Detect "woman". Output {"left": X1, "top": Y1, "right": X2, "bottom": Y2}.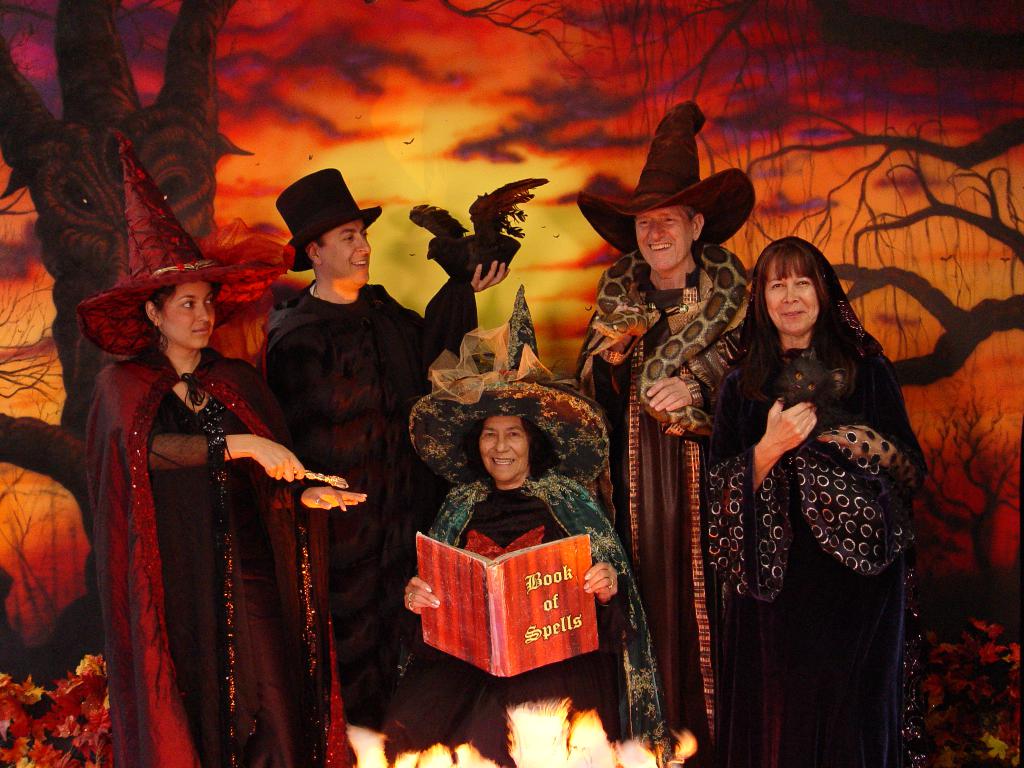
{"left": 707, "top": 209, "right": 911, "bottom": 752}.
